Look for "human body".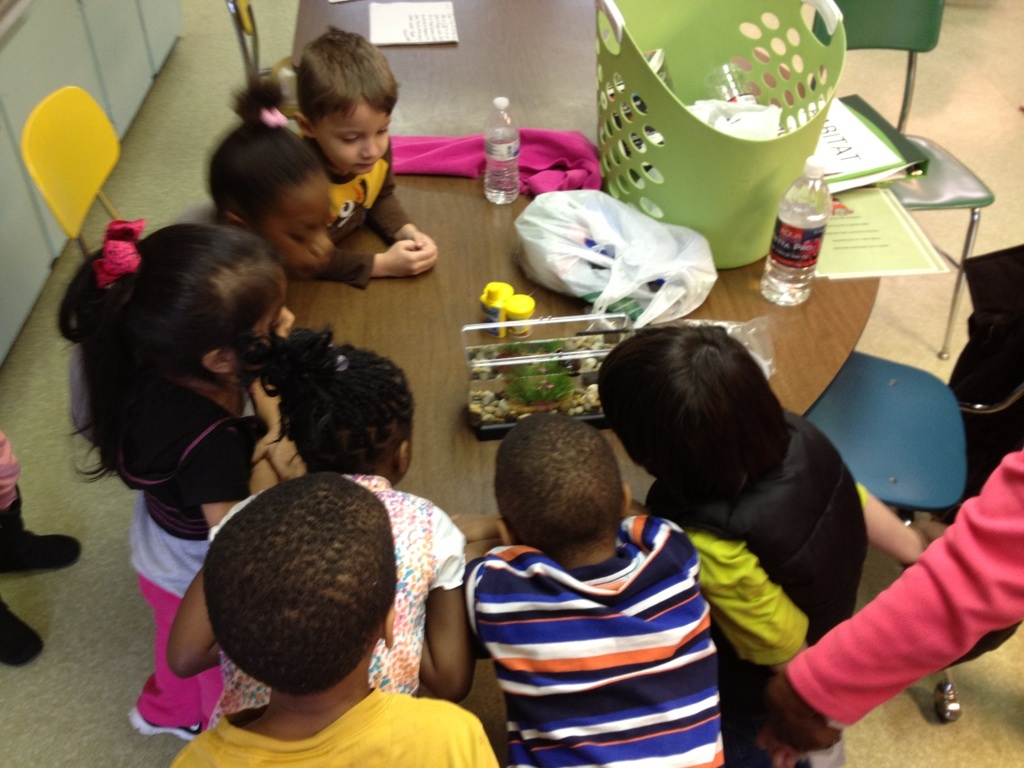
Found: bbox(323, 140, 435, 285).
